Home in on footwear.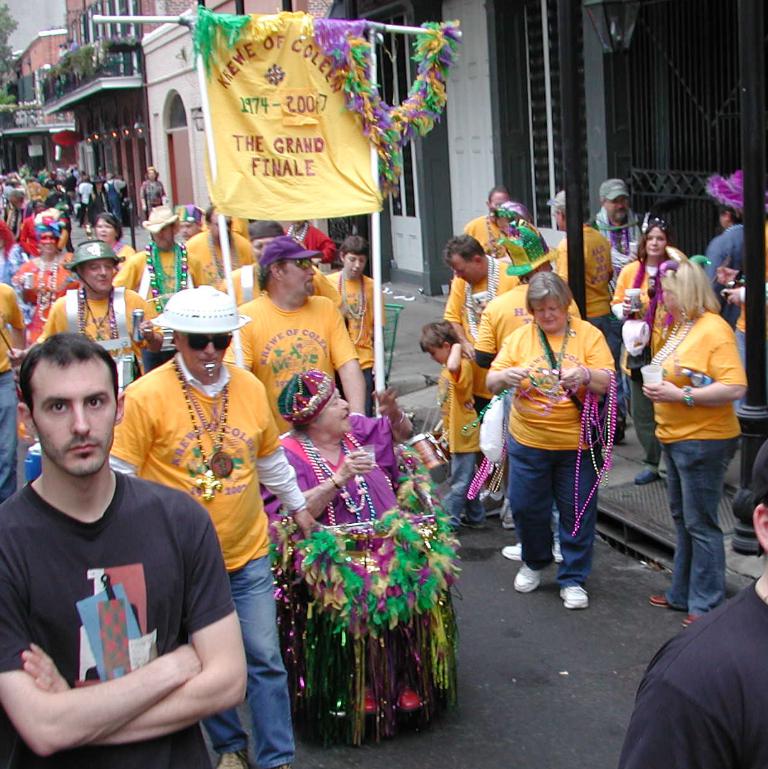
Homed in at box(550, 538, 565, 565).
